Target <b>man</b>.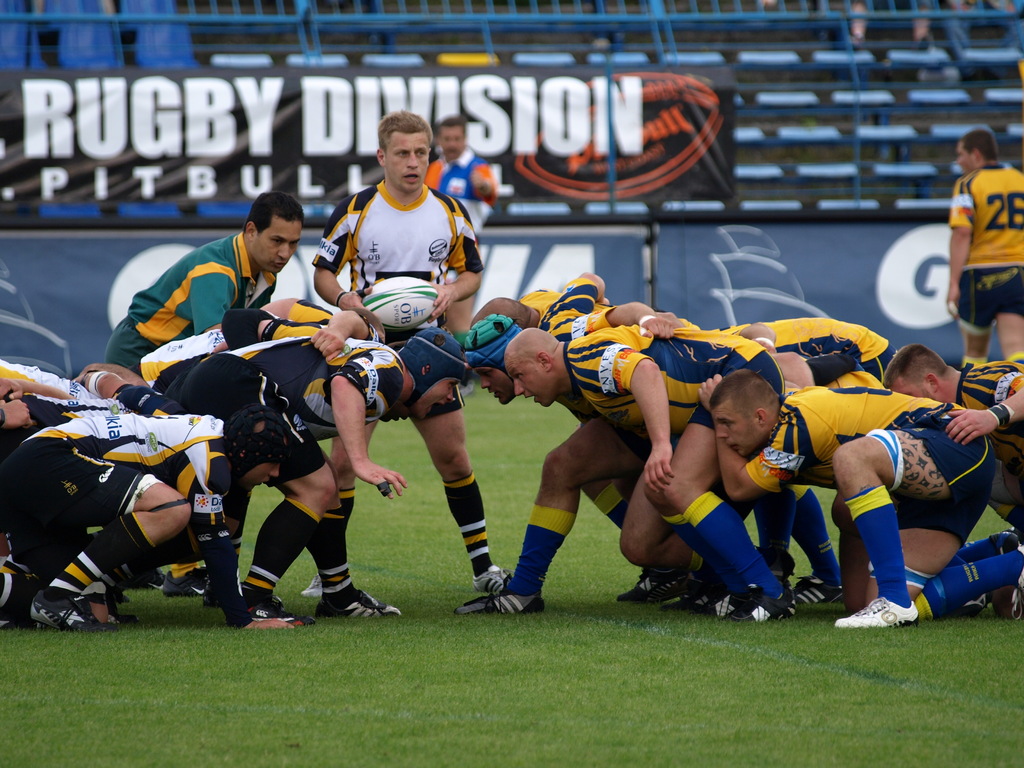
Target region: [left=424, top=122, right=502, bottom=239].
